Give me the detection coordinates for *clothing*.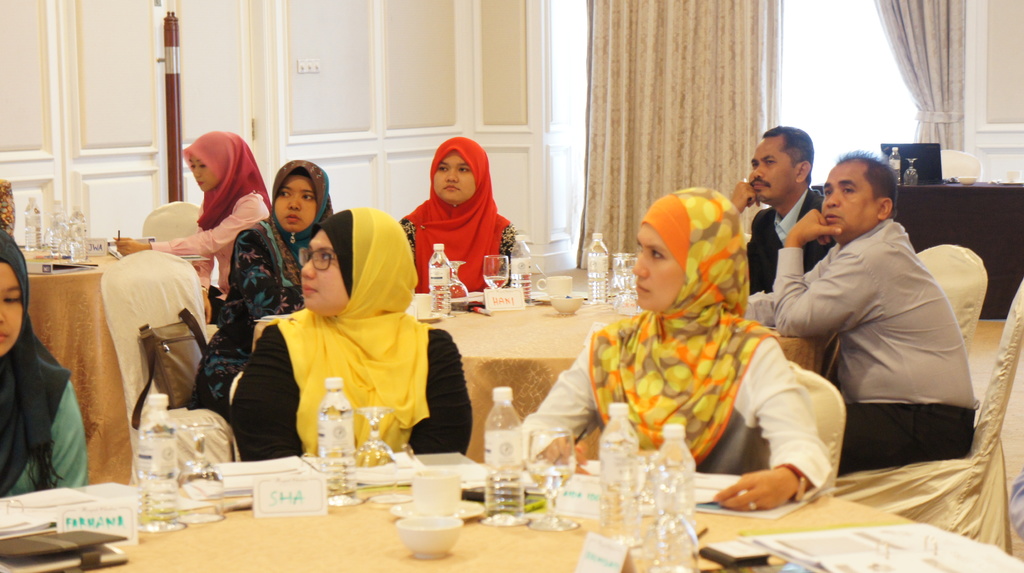
box=[150, 128, 275, 300].
